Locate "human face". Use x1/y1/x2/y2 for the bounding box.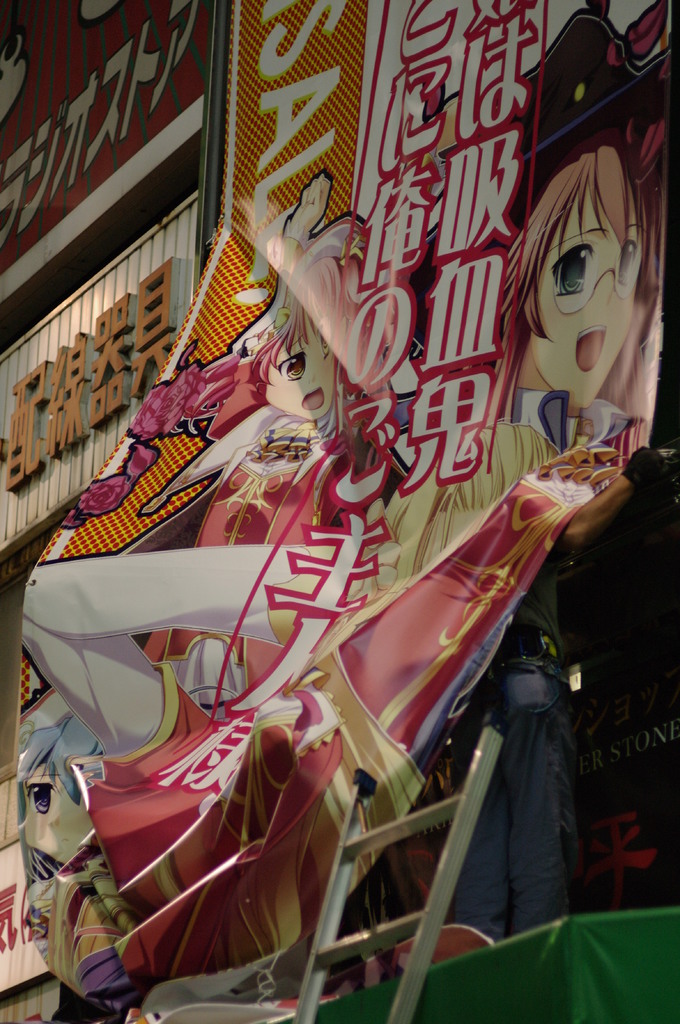
16/755/100/861.
